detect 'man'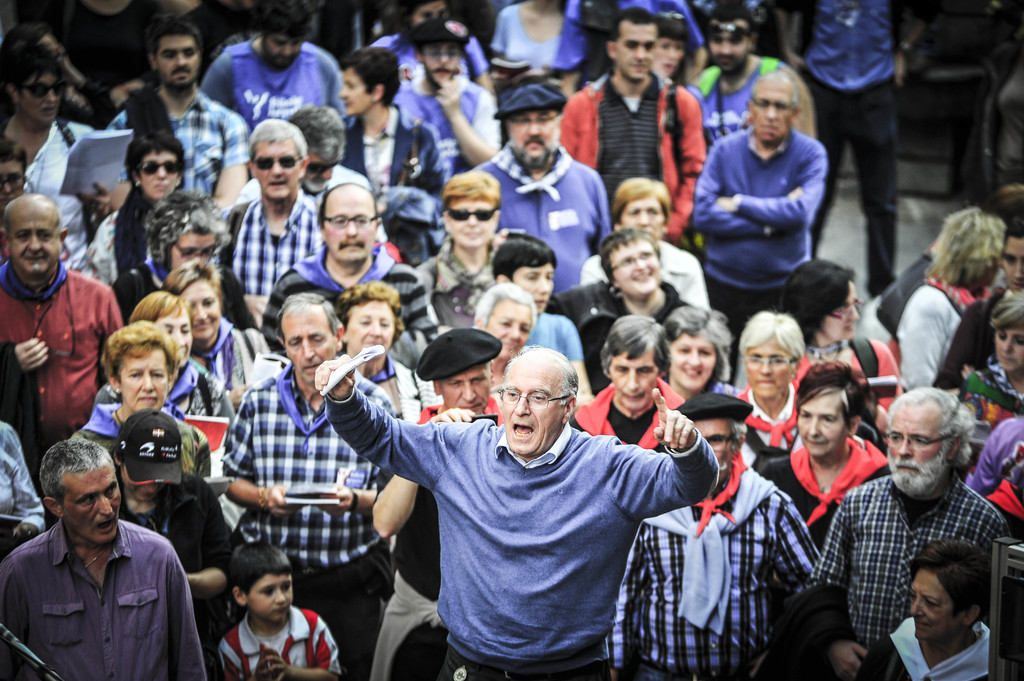
box(201, 0, 352, 131)
